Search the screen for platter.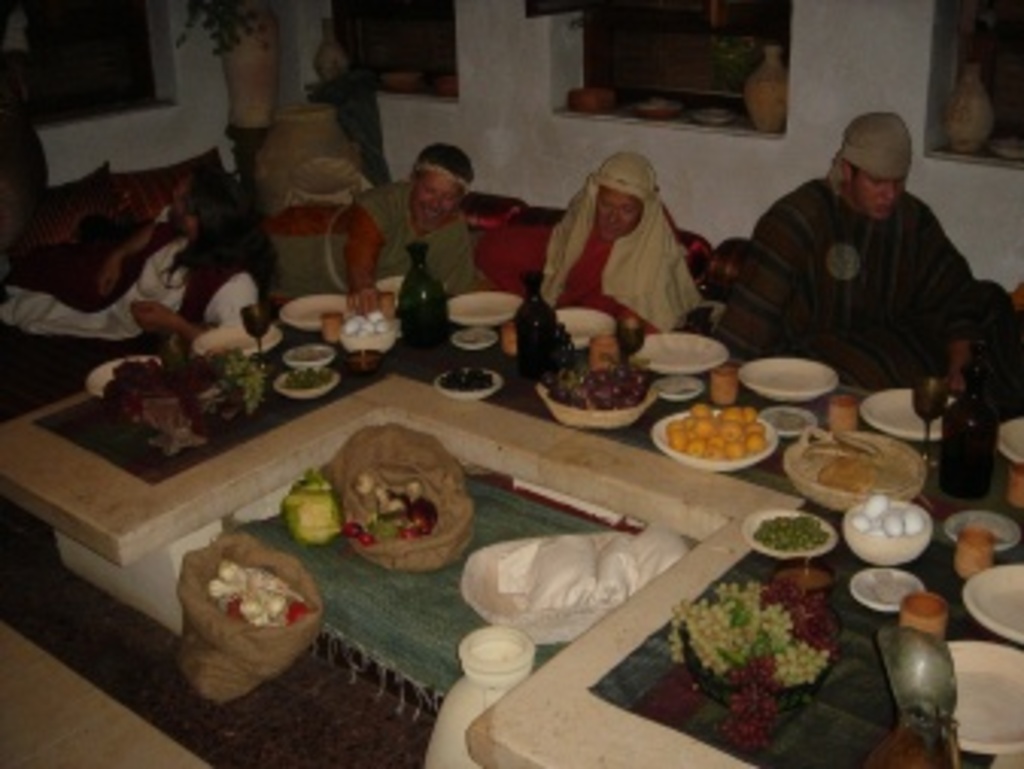
Found at locate(741, 359, 839, 401).
